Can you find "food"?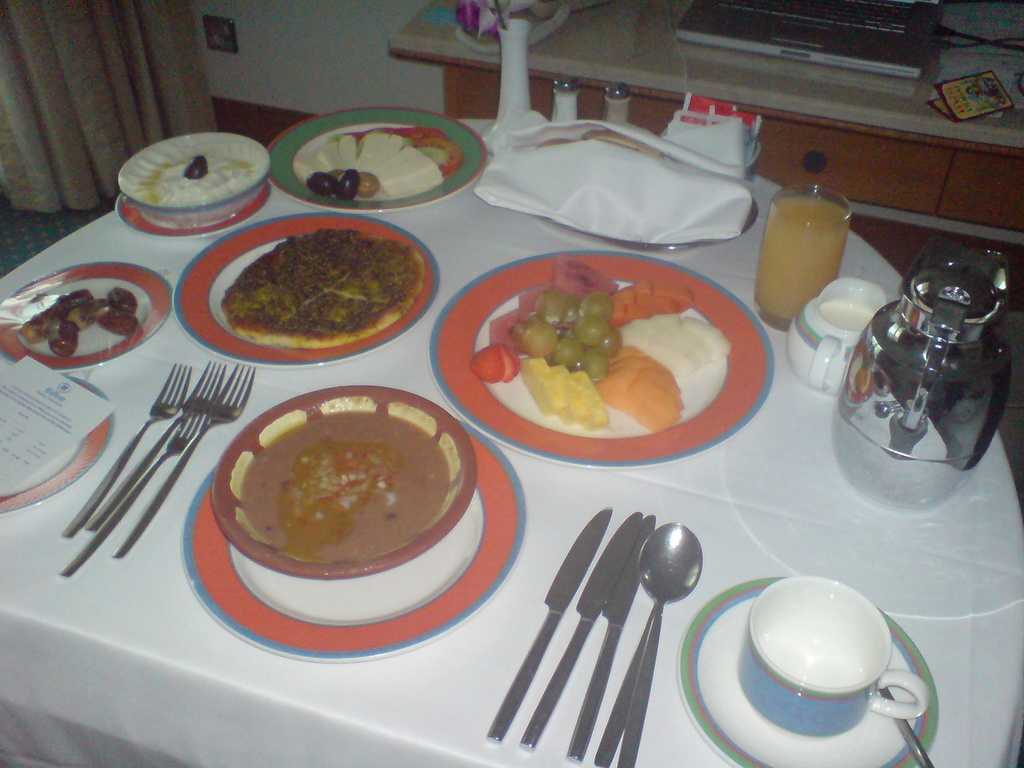
Yes, bounding box: rect(493, 257, 765, 458).
